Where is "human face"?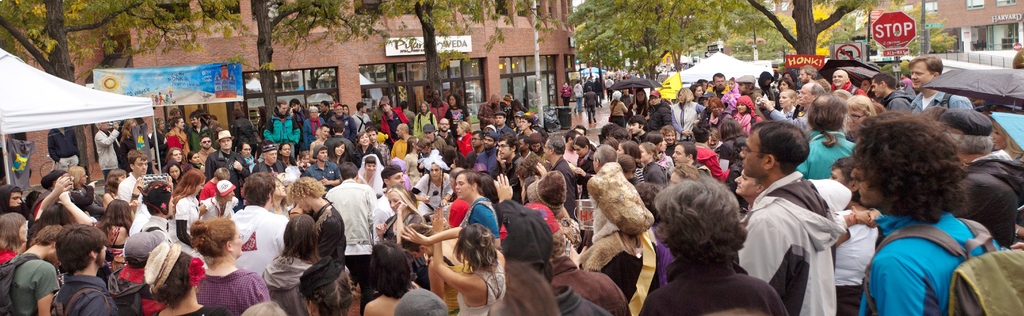
box(496, 114, 504, 124).
